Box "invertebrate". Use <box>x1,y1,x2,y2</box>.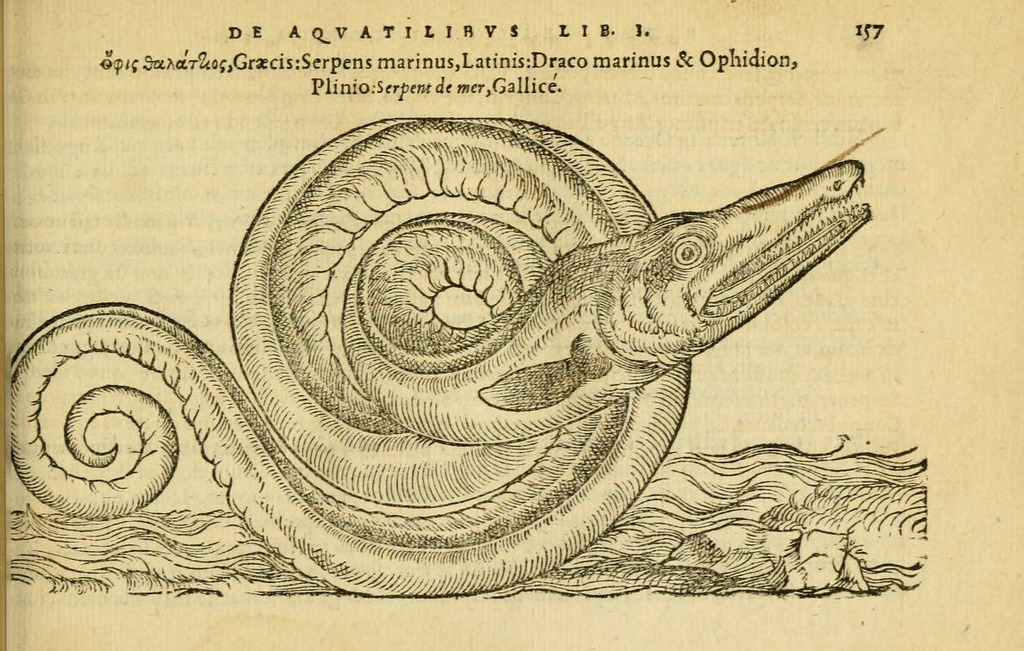
<box>3,115,884,595</box>.
